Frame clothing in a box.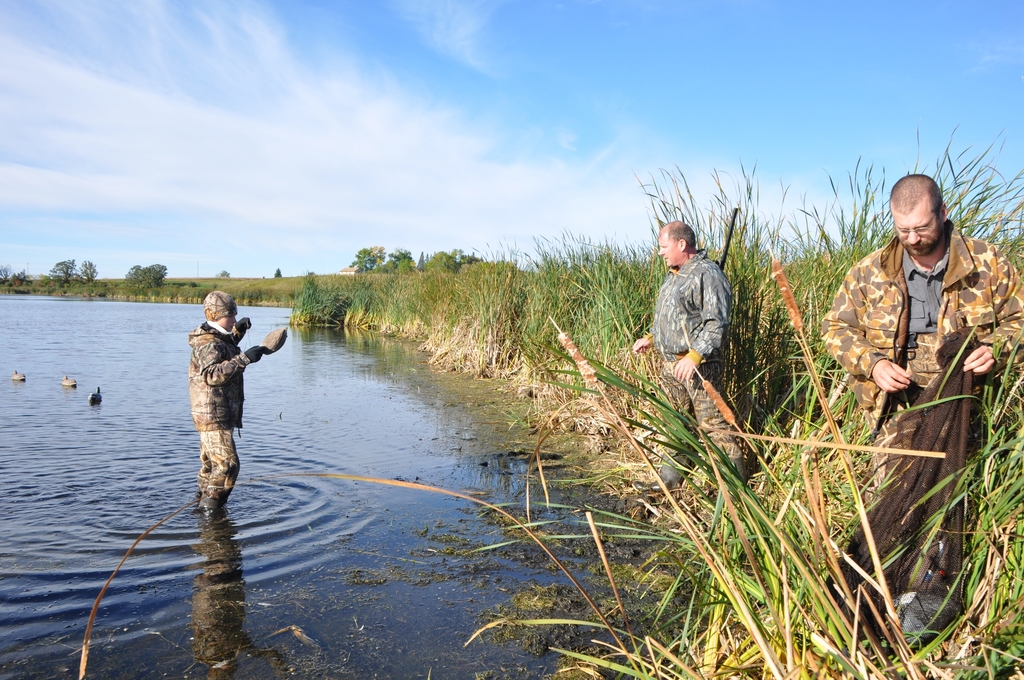
186, 315, 253, 504.
